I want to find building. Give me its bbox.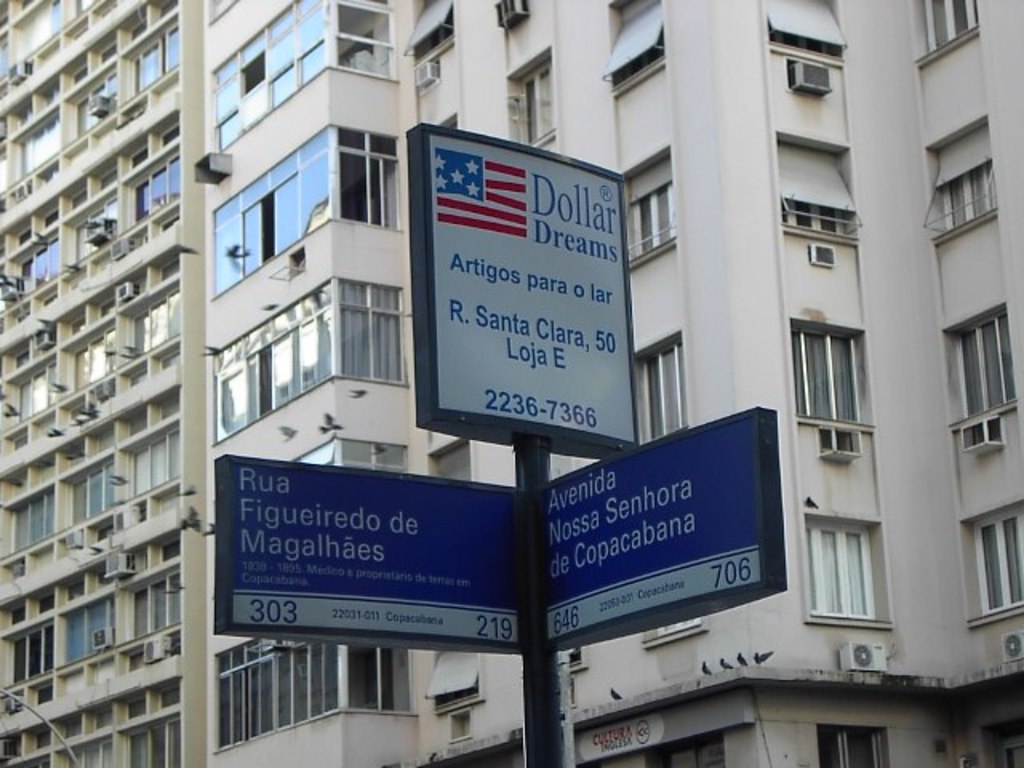
0, 0, 208, 766.
